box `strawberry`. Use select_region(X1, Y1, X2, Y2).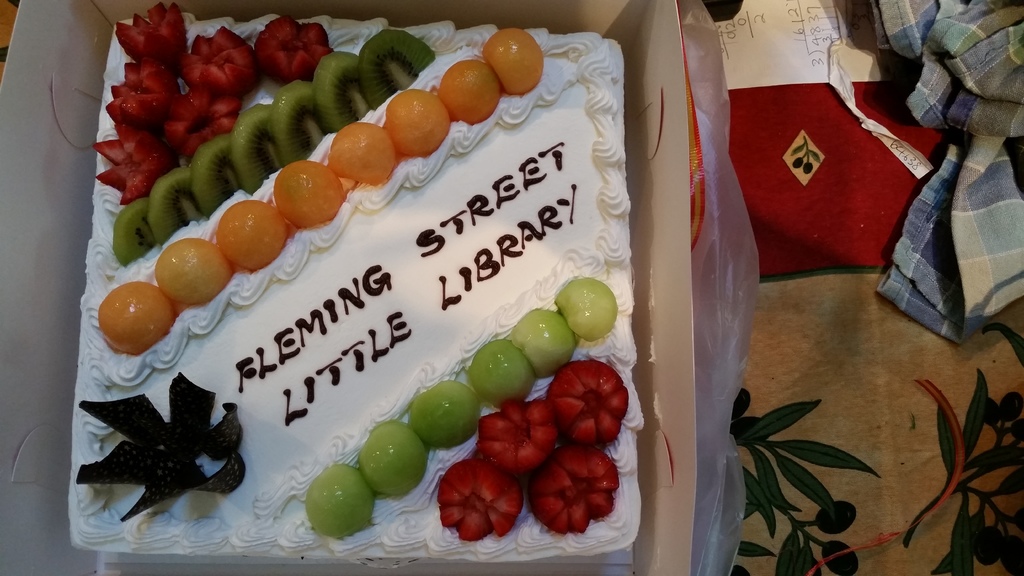
select_region(175, 24, 259, 98).
